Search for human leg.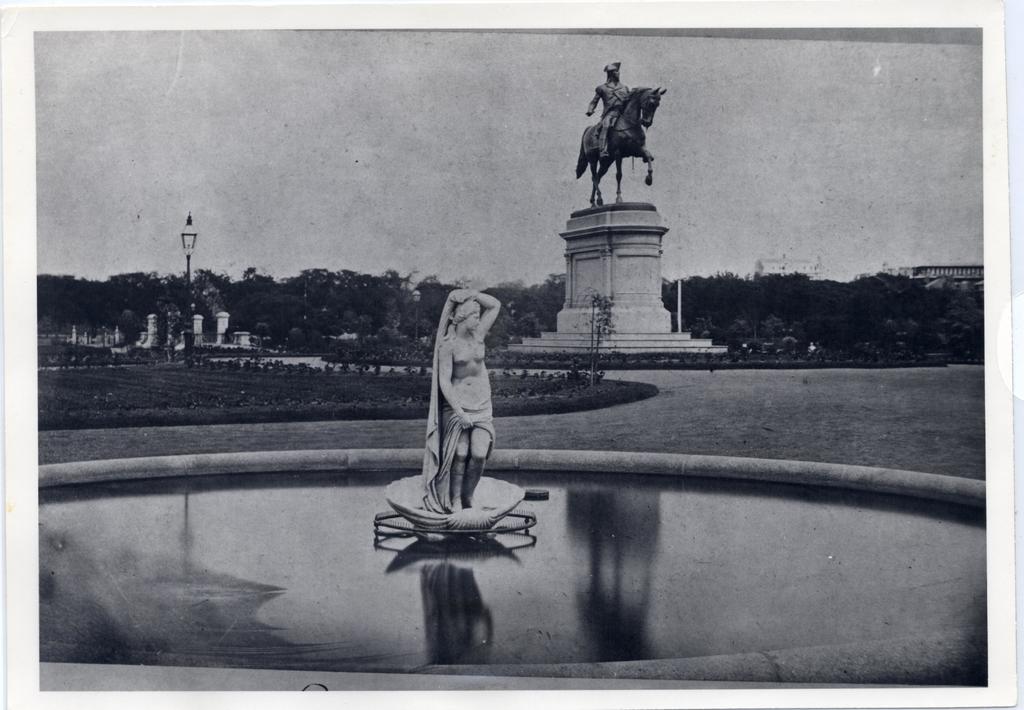
Found at 459 431 474 486.
